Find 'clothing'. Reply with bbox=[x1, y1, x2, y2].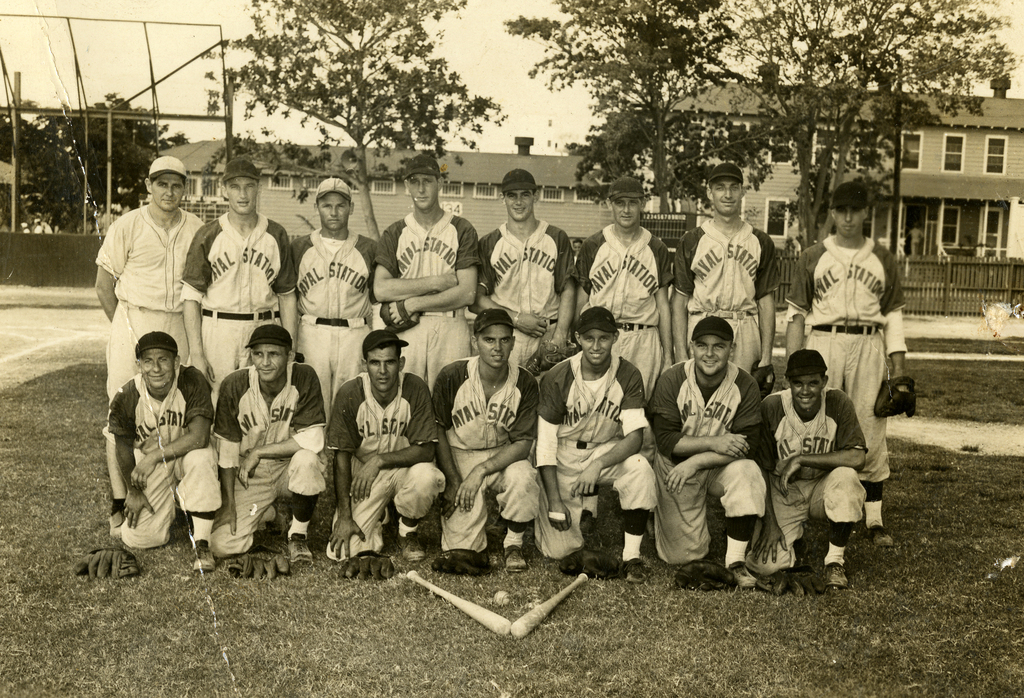
bbox=[479, 225, 581, 359].
